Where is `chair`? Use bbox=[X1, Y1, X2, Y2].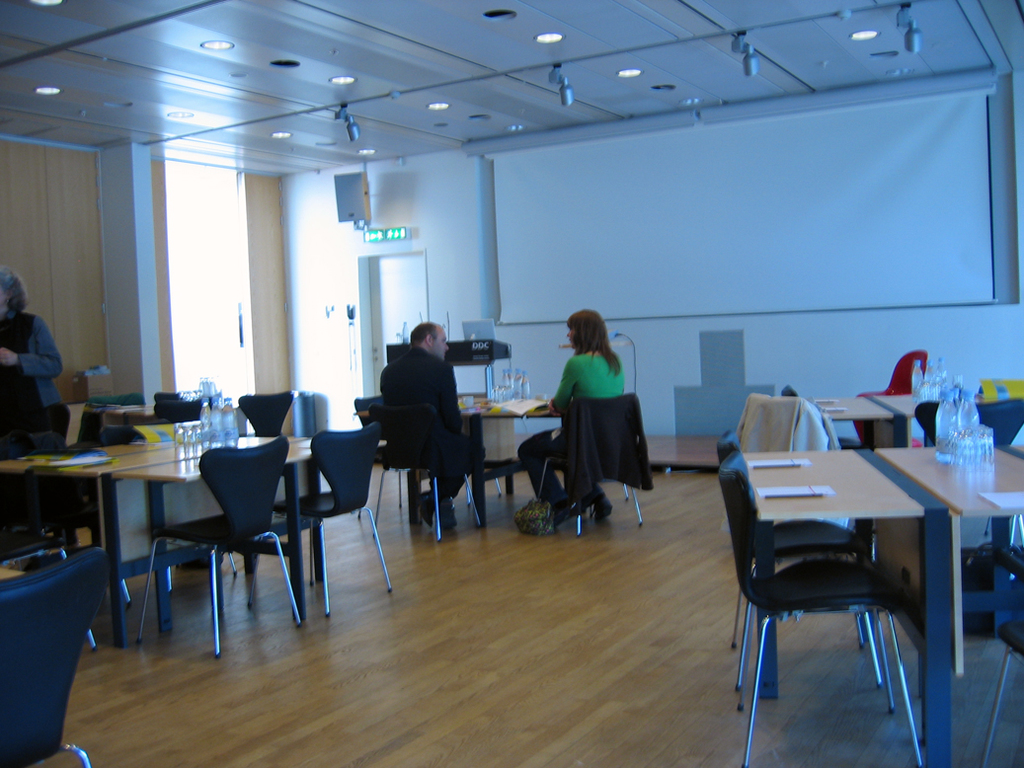
bbox=[149, 391, 186, 409].
